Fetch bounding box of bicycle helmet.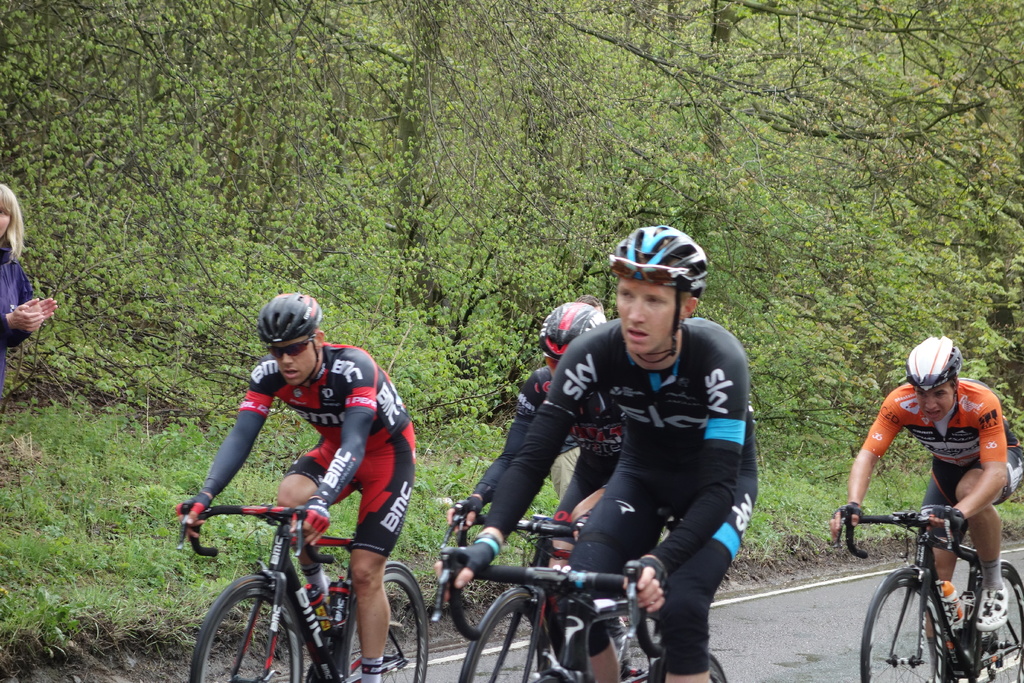
Bbox: BBox(612, 222, 714, 297).
